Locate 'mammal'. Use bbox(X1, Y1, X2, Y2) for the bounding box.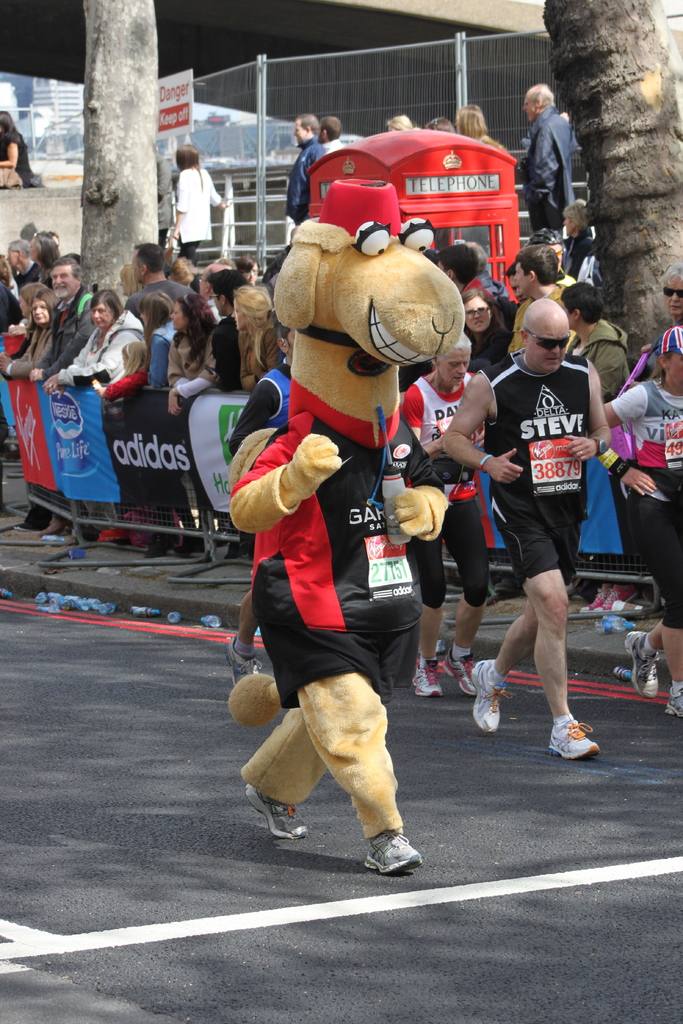
bbox(0, 255, 24, 440).
